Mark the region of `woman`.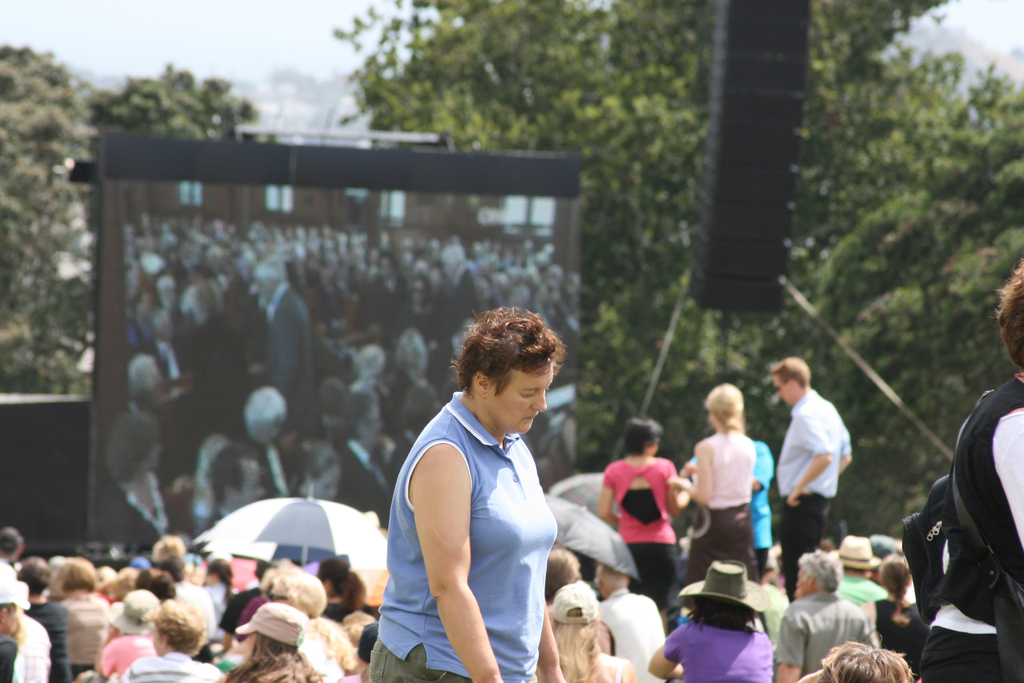
Region: 285,437,353,533.
